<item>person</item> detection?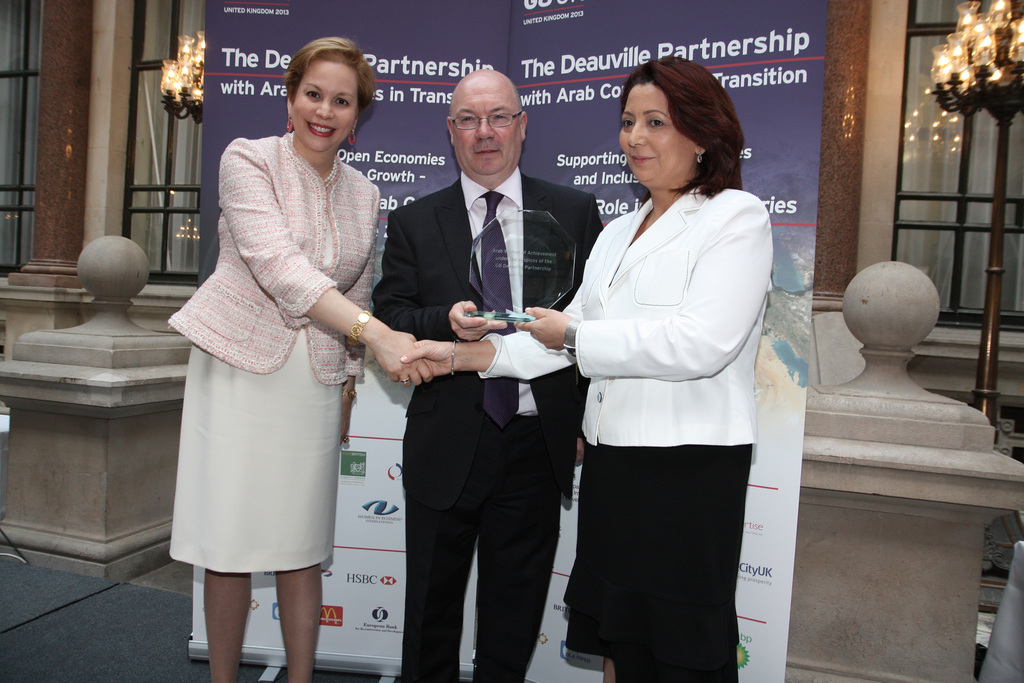
(374,62,600,682)
